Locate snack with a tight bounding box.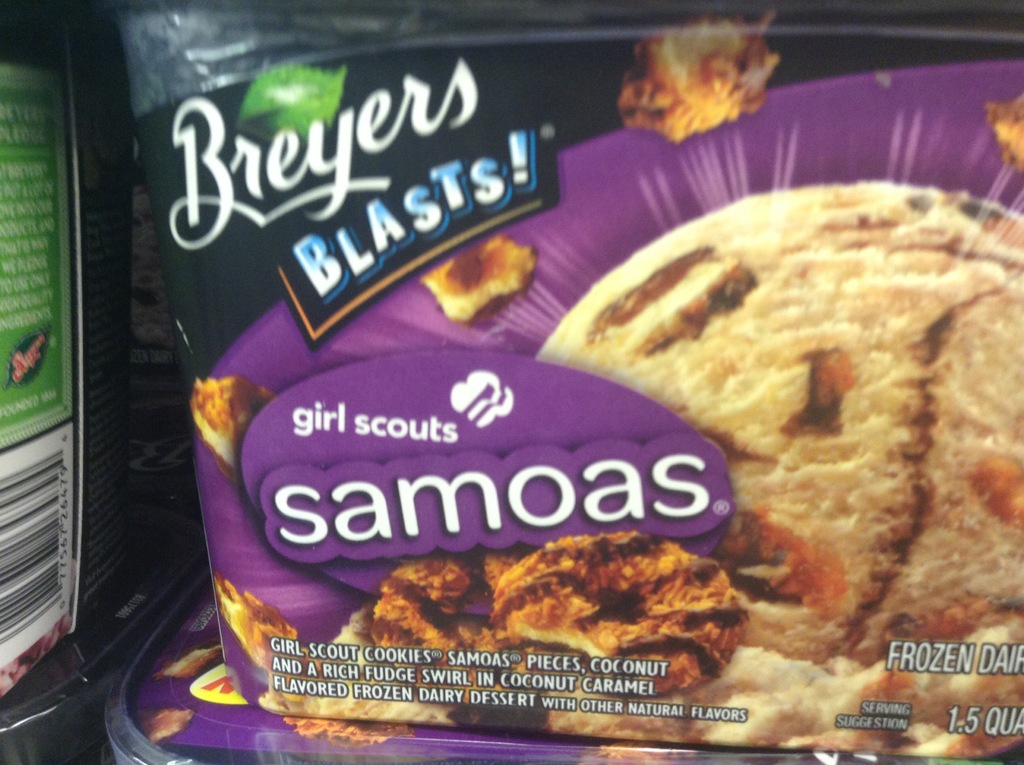
BBox(621, 22, 781, 132).
